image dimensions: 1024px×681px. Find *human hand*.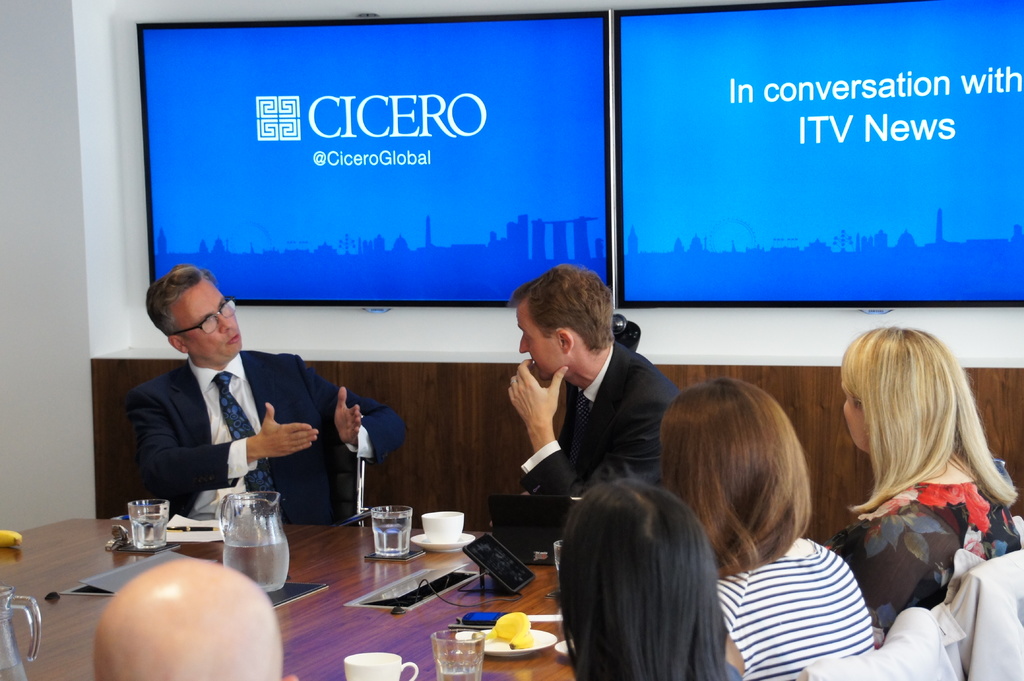
<bbox>506, 356, 570, 428</bbox>.
